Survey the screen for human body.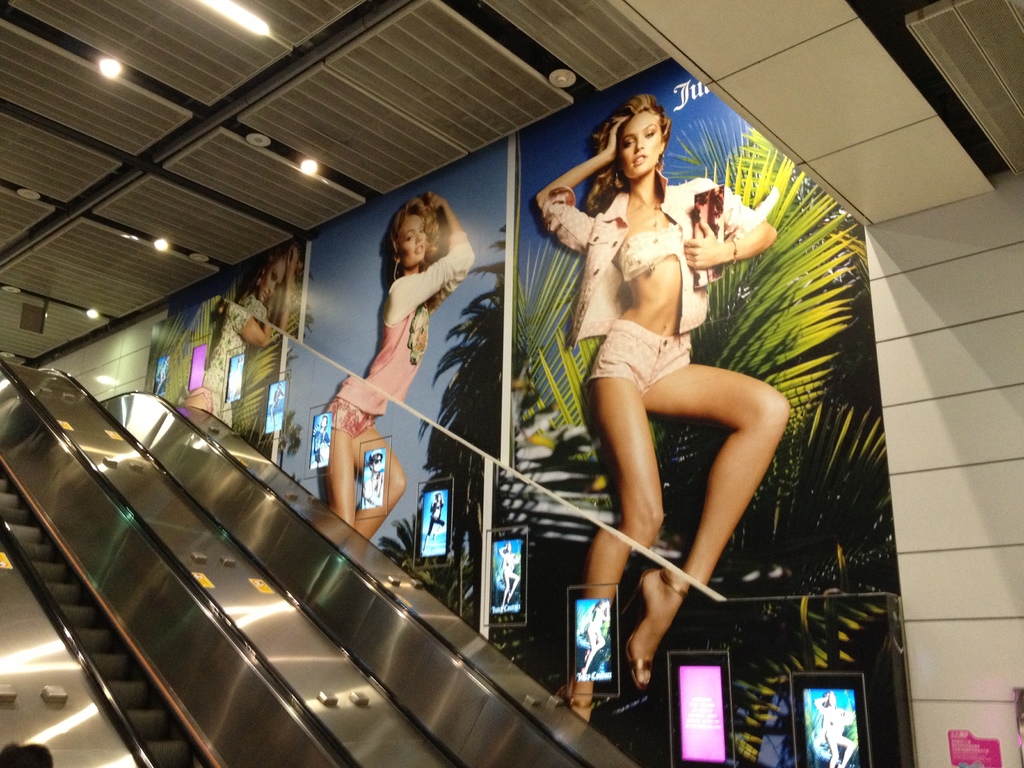
Survey found: 816:696:858:767.
